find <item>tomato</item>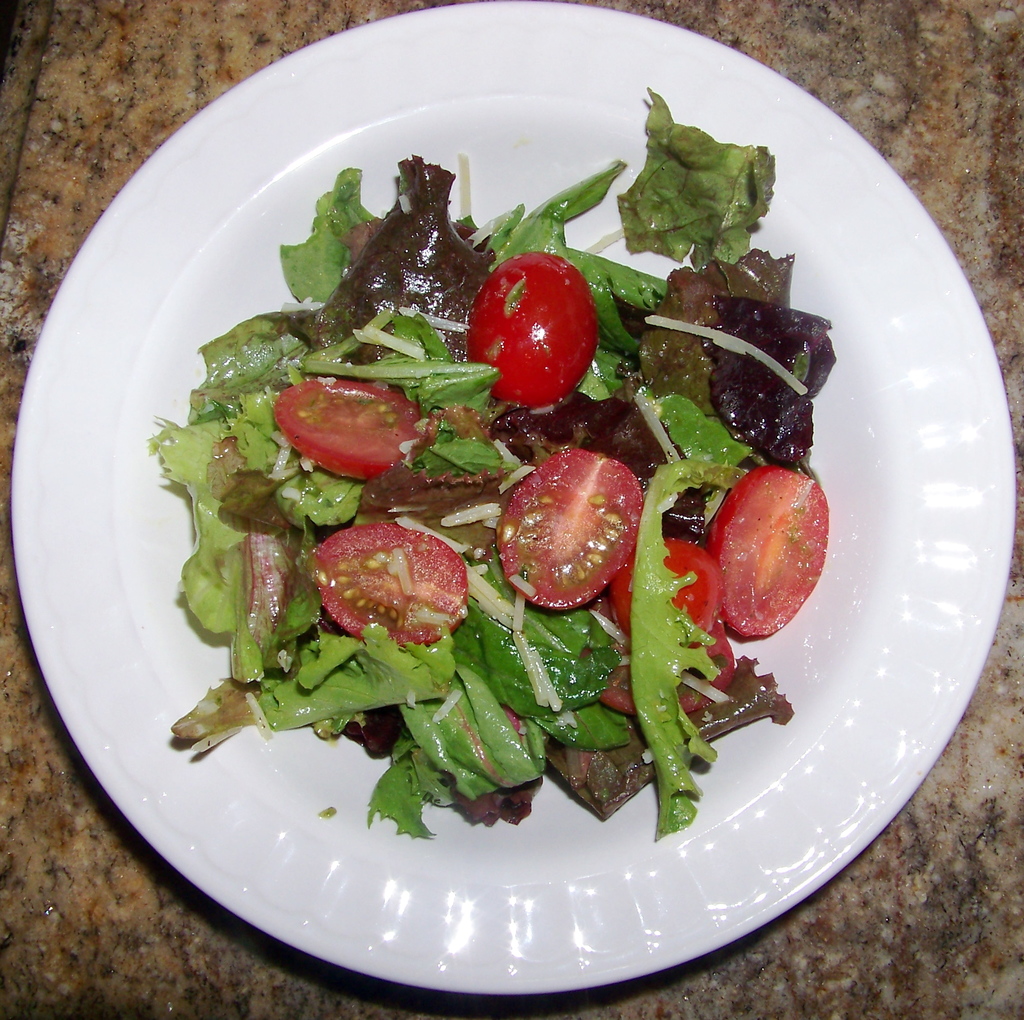
(left=298, top=526, right=465, bottom=648)
